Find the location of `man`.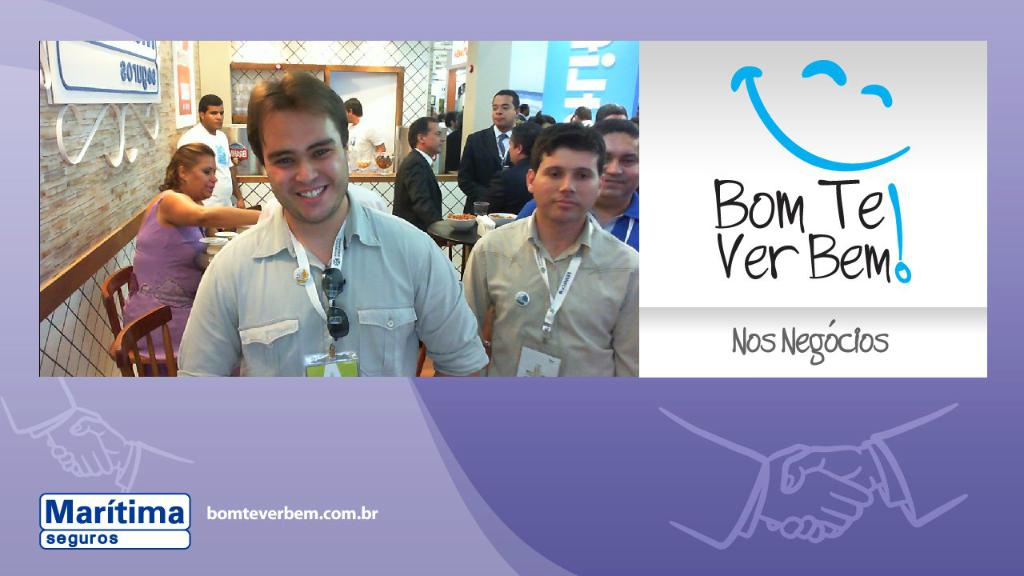
Location: Rect(458, 121, 641, 378).
